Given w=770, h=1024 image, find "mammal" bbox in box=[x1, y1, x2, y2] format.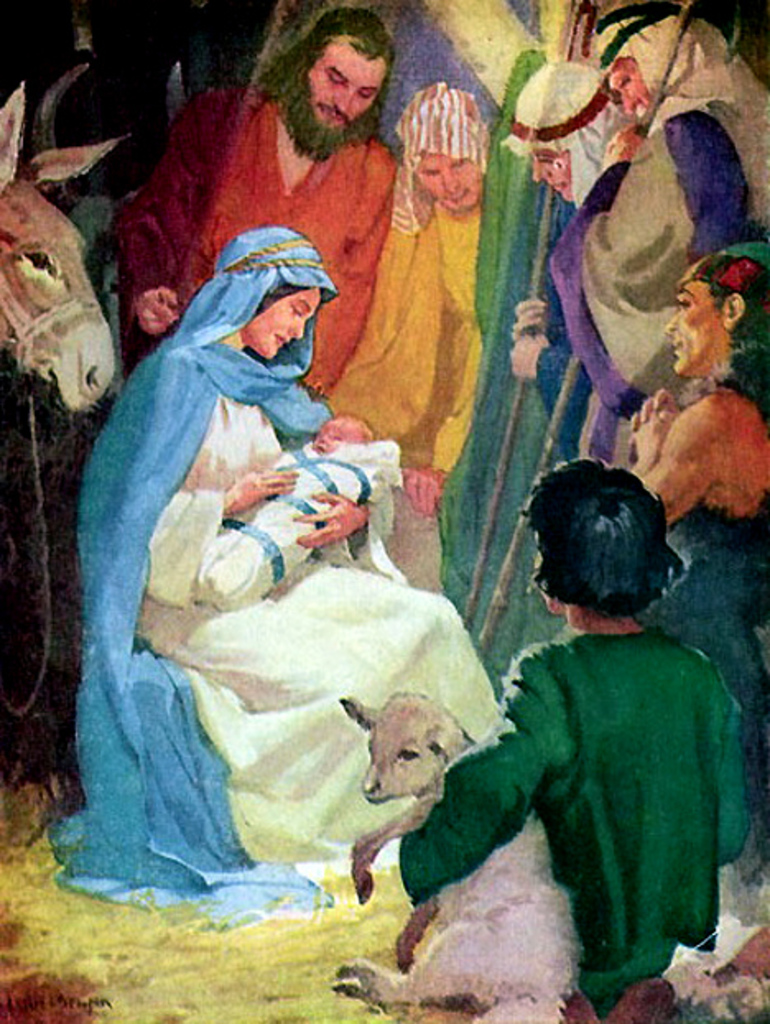
box=[0, 76, 127, 428].
